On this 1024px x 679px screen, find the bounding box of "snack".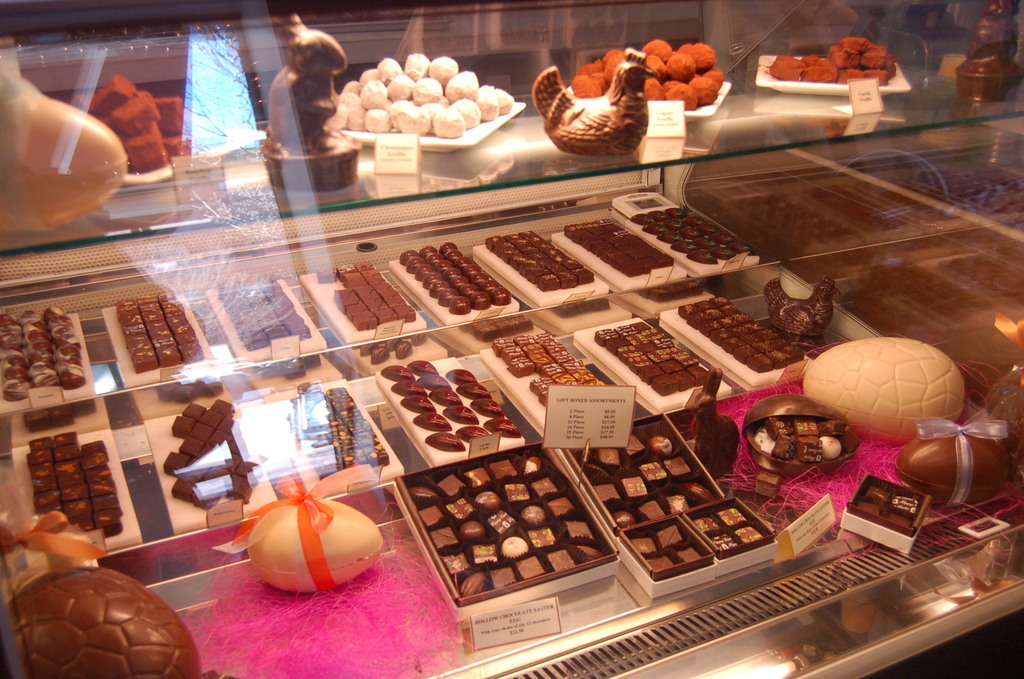
Bounding box: region(88, 477, 121, 499).
